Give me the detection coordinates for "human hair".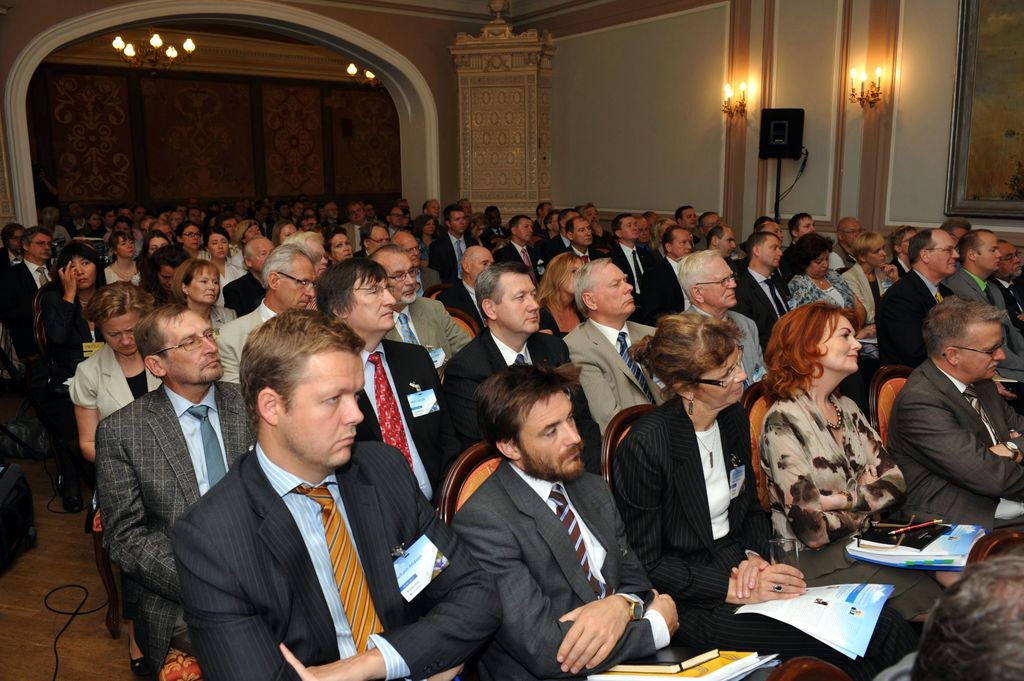
[left=139, top=243, right=190, bottom=295].
